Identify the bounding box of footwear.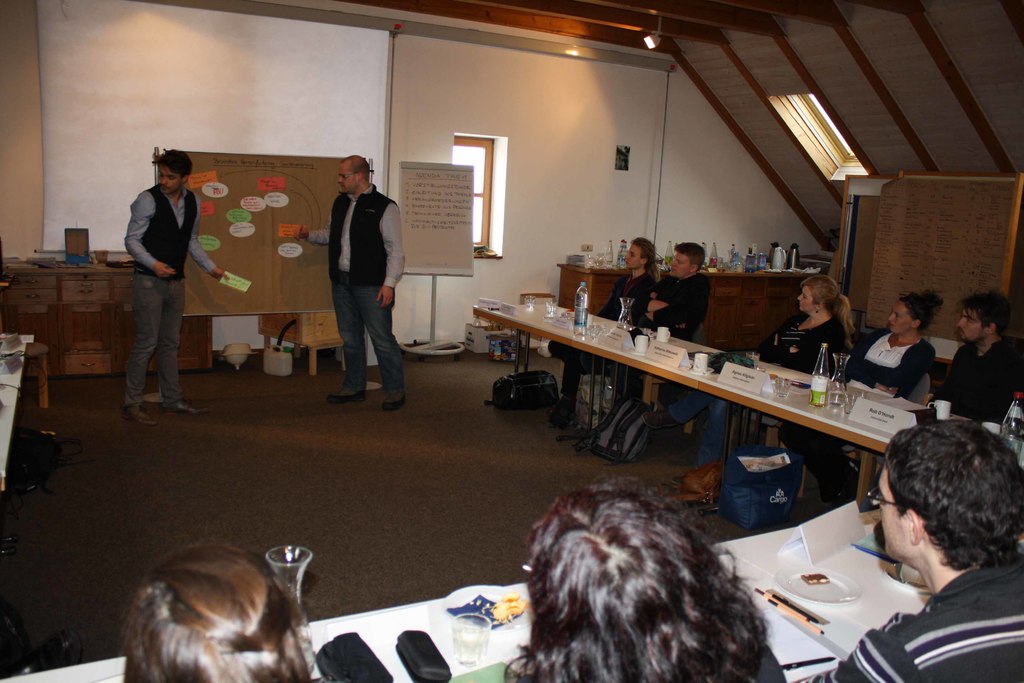
<region>641, 406, 684, 429</region>.
